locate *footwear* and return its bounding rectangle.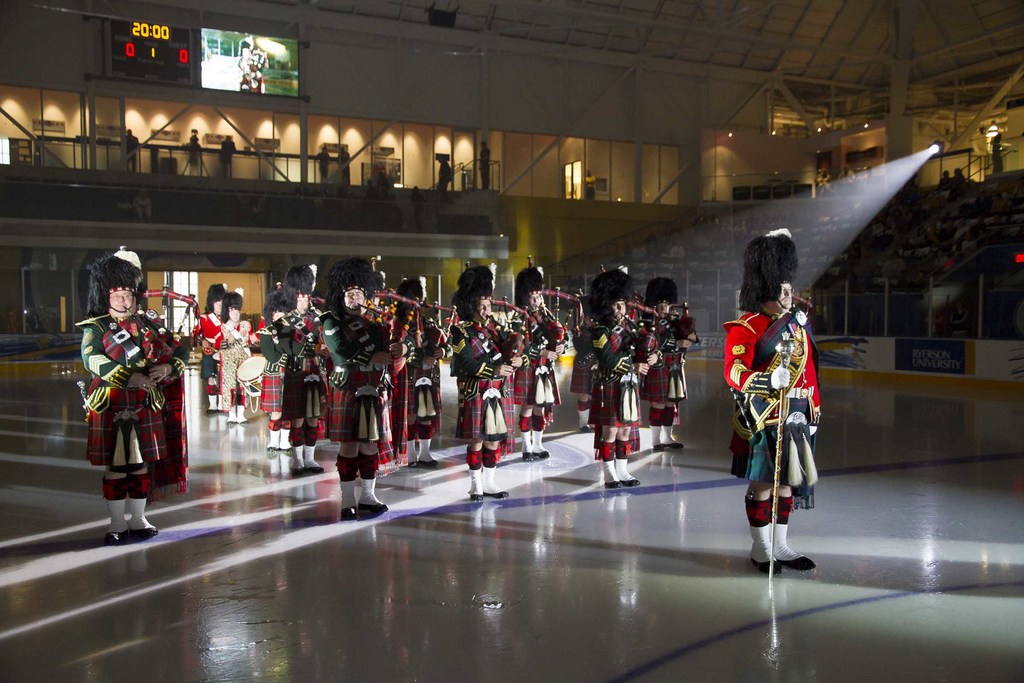
(366,501,386,517).
